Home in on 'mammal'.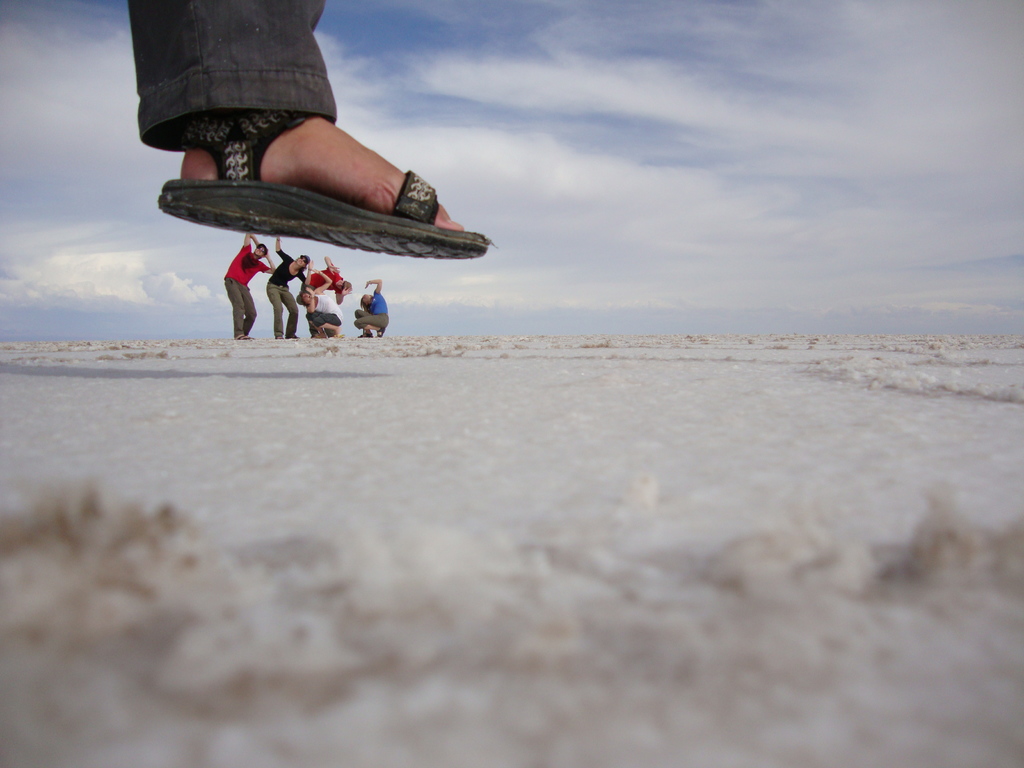
Homed in at detection(139, 0, 486, 262).
